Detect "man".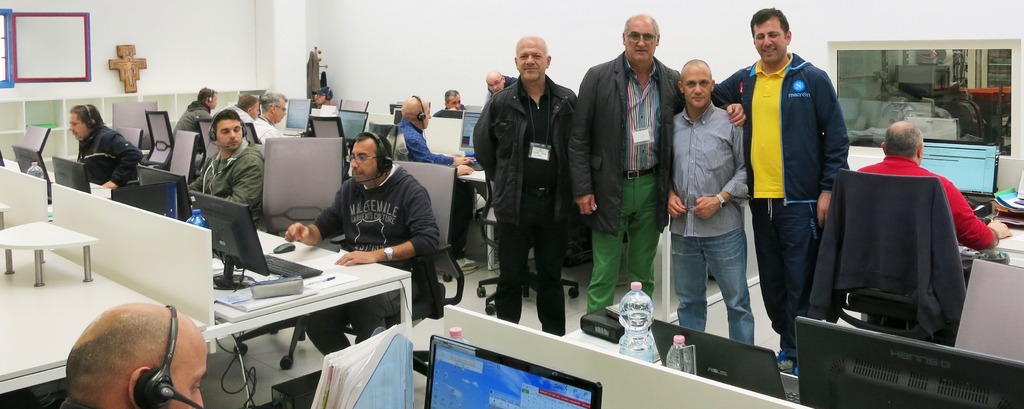
Detected at (472, 32, 588, 335).
